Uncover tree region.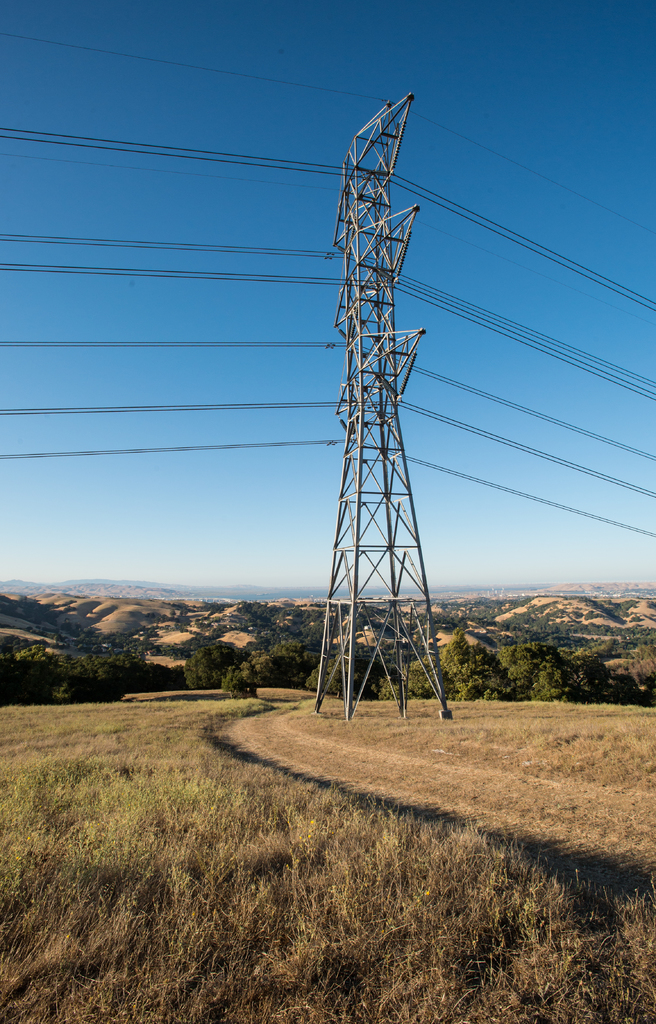
Uncovered: bbox(447, 636, 484, 674).
